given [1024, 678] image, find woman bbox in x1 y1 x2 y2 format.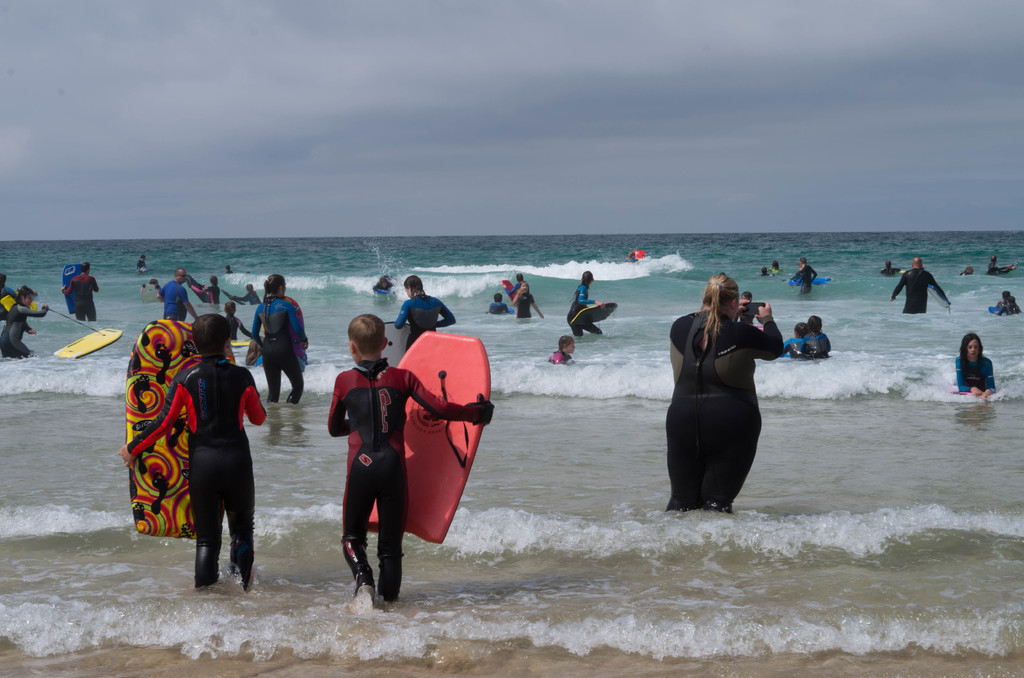
659 268 785 521.
